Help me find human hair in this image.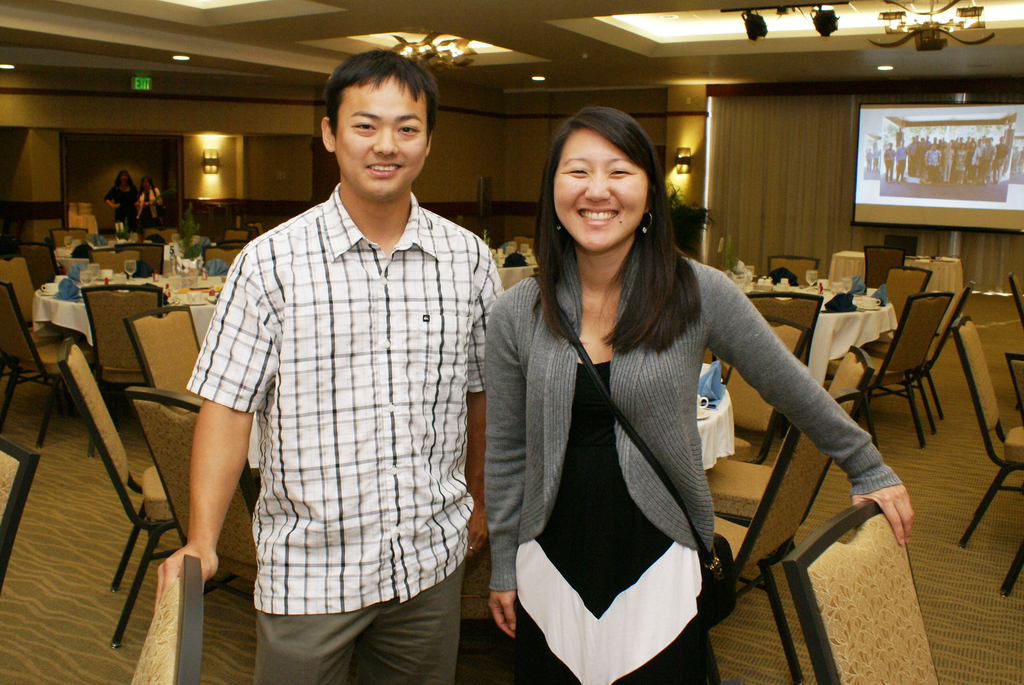
Found it: <box>527,97,689,356</box>.
